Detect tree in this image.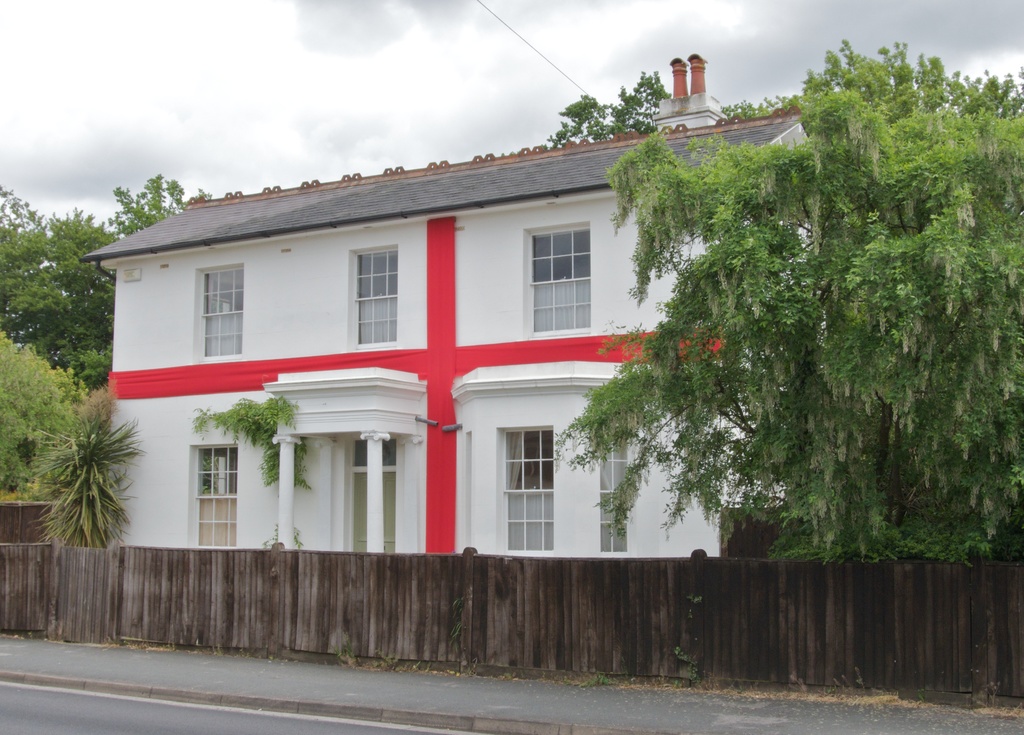
Detection: (538,68,666,150).
